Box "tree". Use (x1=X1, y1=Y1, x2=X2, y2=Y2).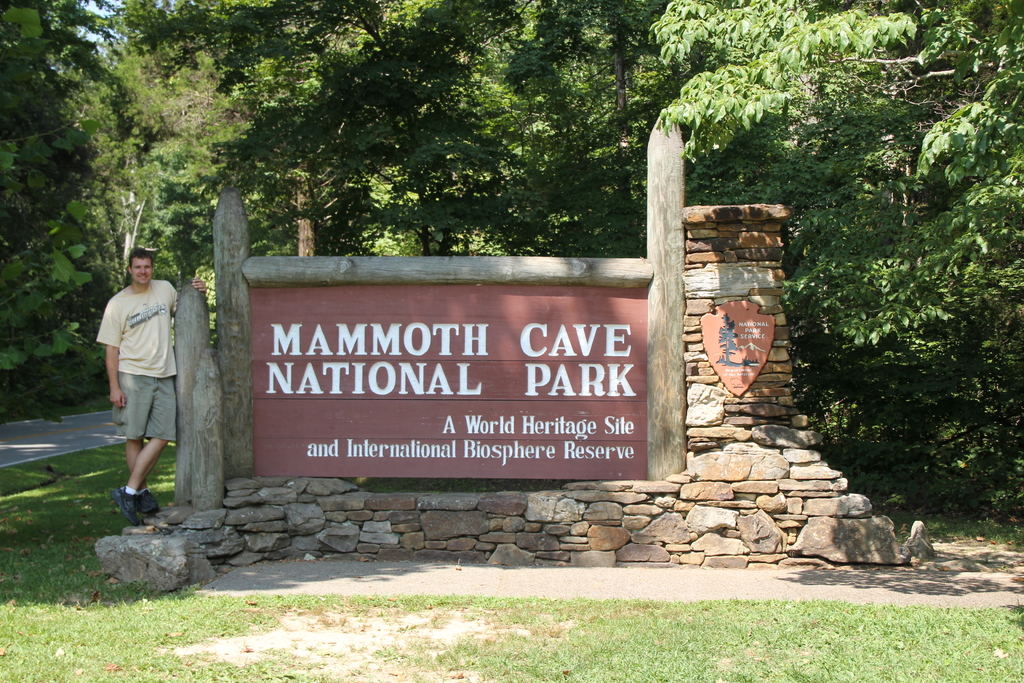
(x1=0, y1=0, x2=170, y2=425).
